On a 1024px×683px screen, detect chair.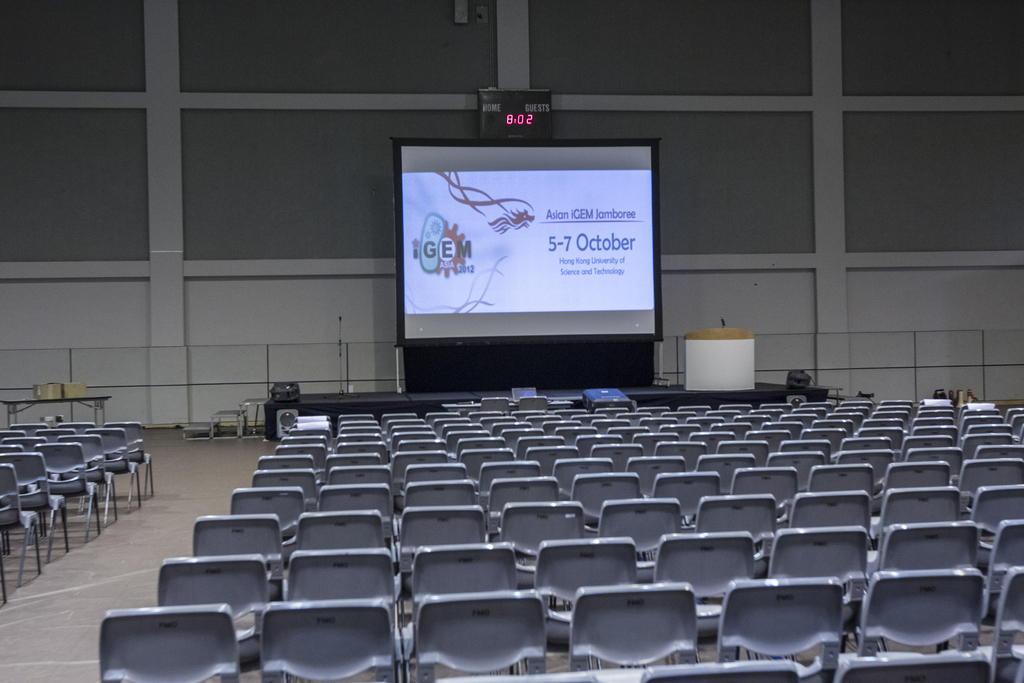
x1=538 y1=539 x2=630 y2=650.
